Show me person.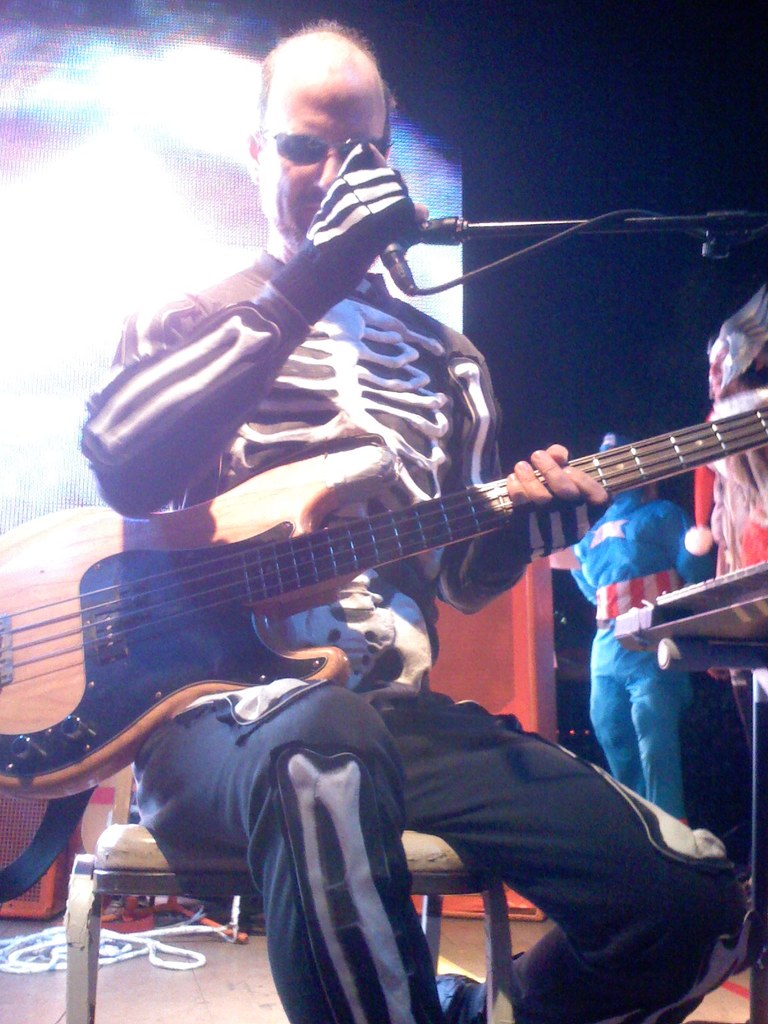
person is here: bbox=(542, 425, 720, 836).
